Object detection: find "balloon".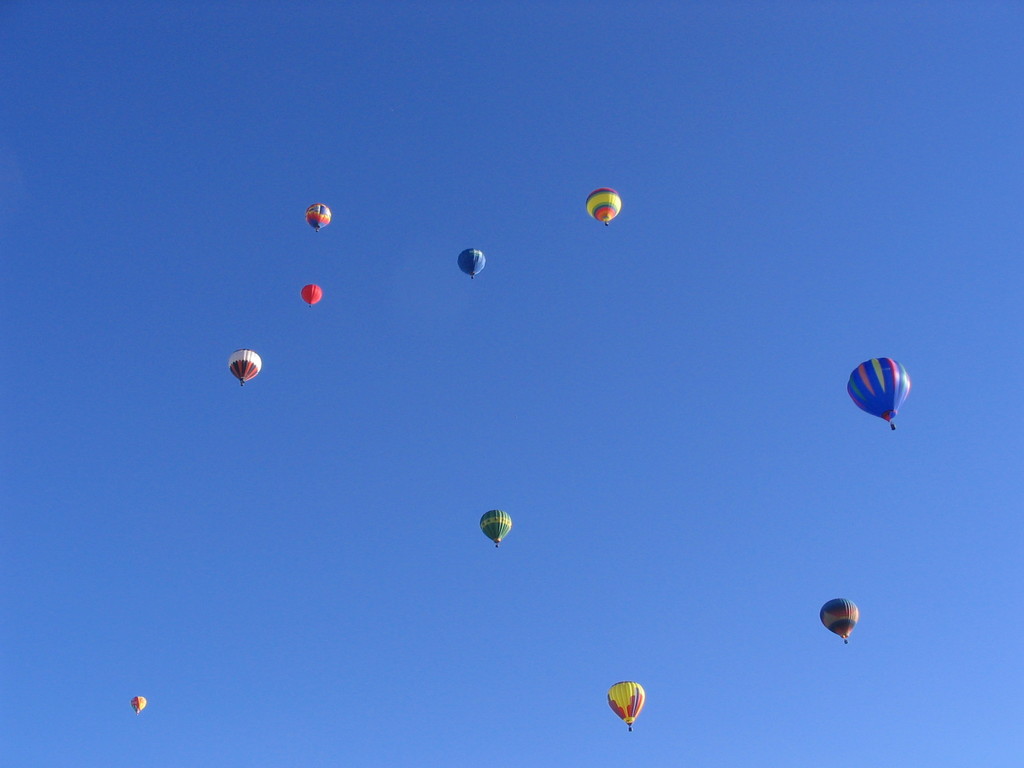
bbox=(303, 283, 319, 304).
